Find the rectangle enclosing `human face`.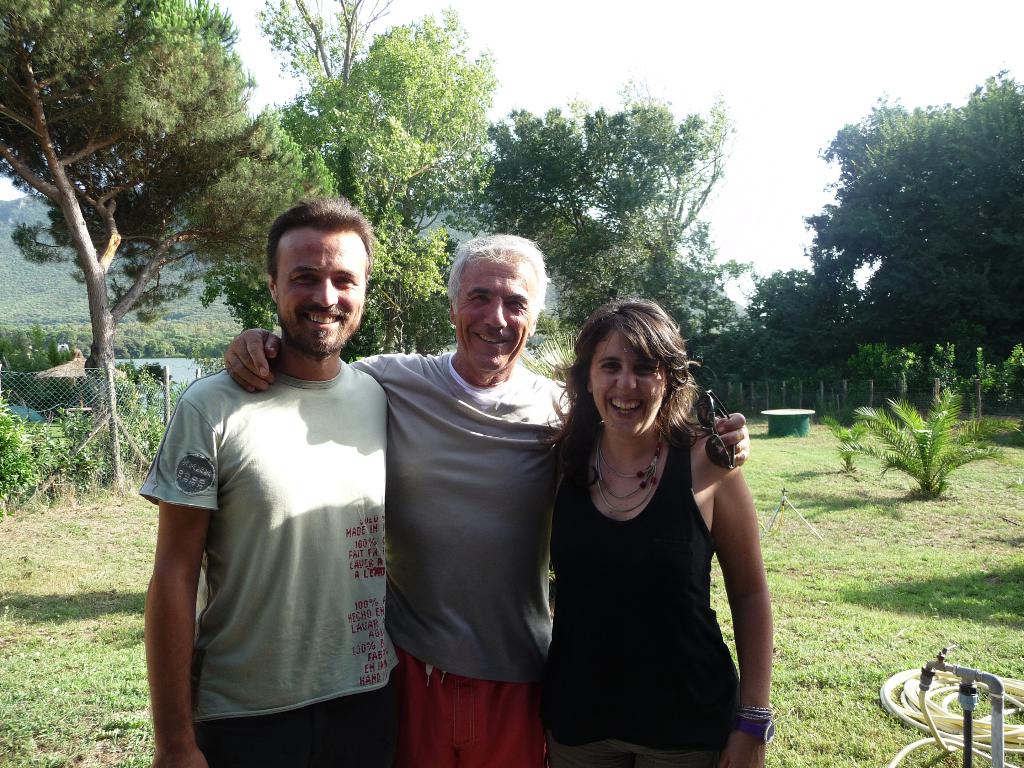
box(453, 256, 541, 372).
